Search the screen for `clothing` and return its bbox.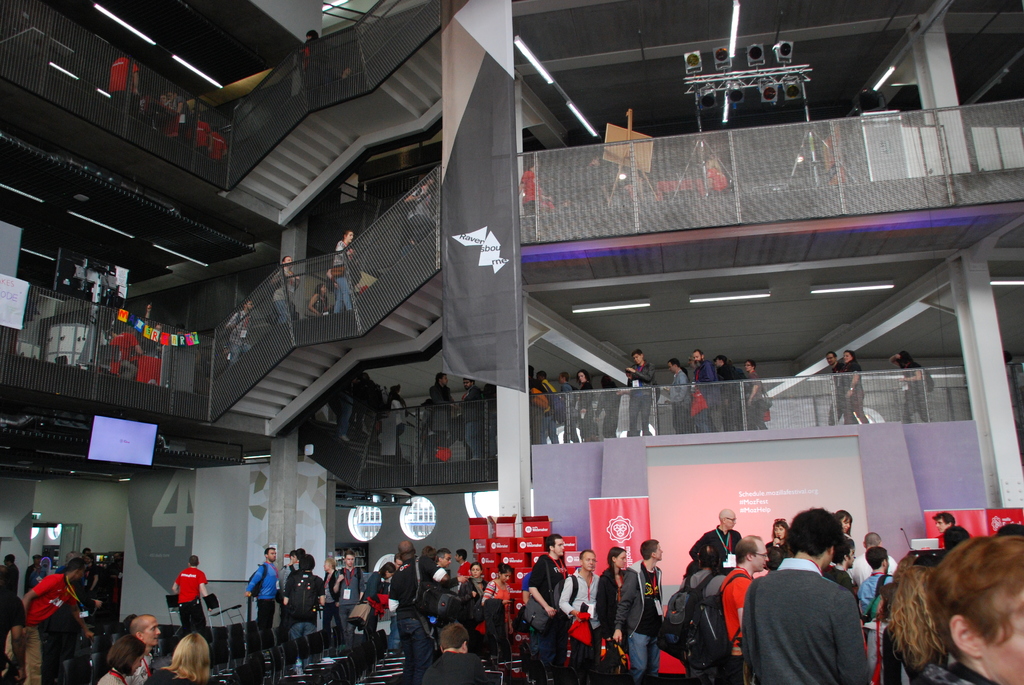
Found: (222, 308, 251, 368).
